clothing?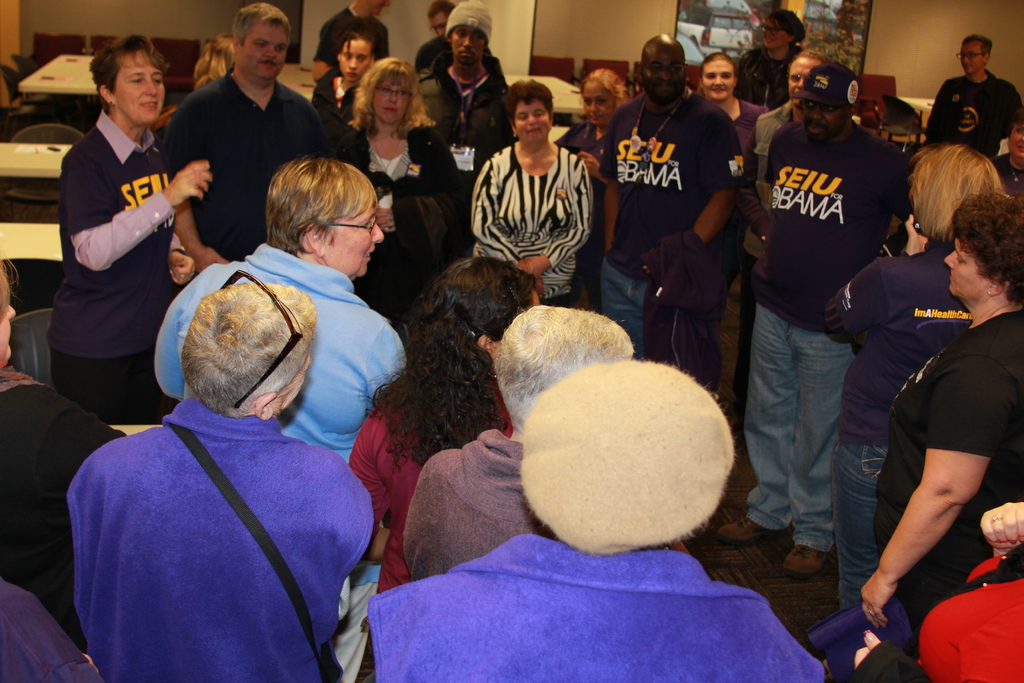
0,577,94,682
